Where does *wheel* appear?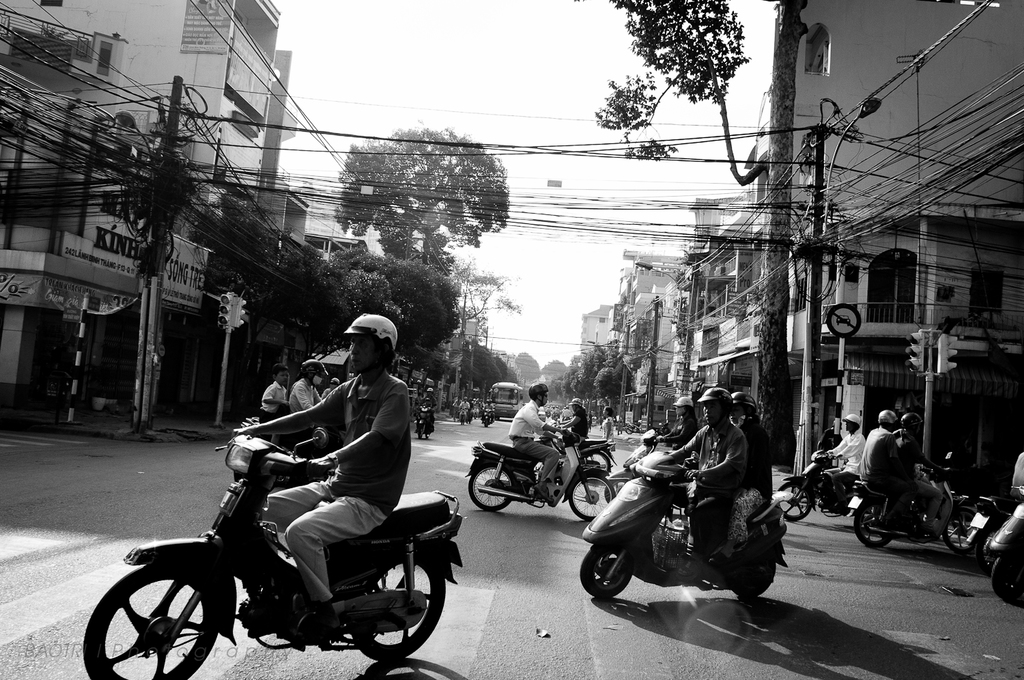
Appears at 578/548/633/599.
